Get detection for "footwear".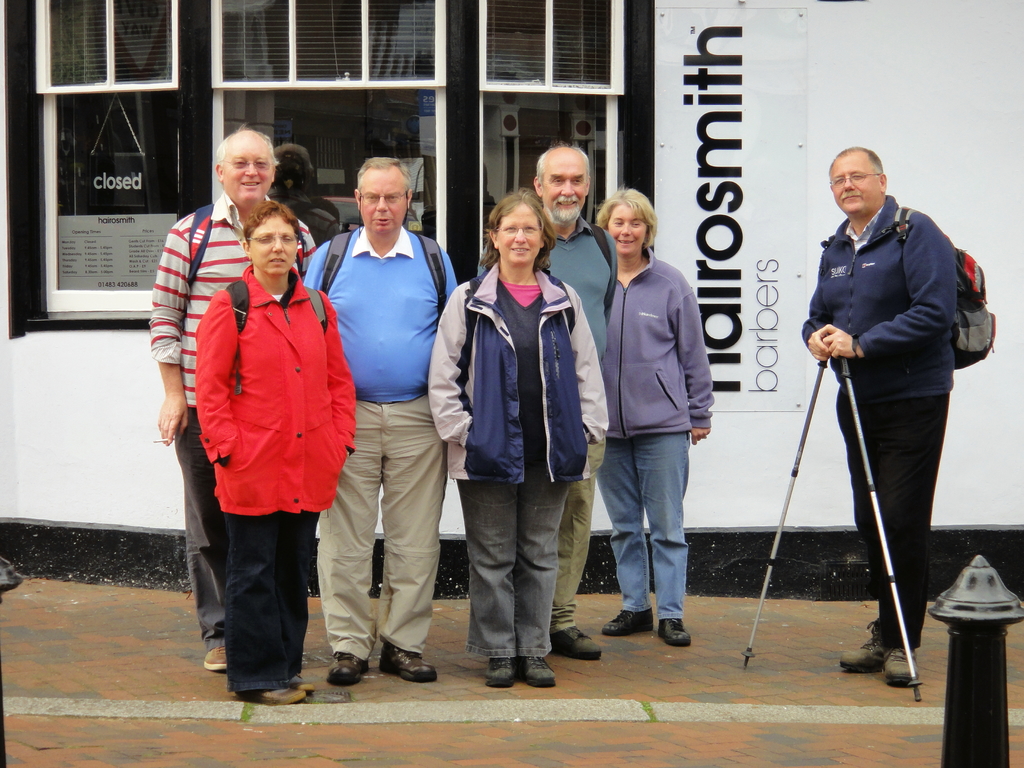
Detection: l=325, t=653, r=367, b=686.
